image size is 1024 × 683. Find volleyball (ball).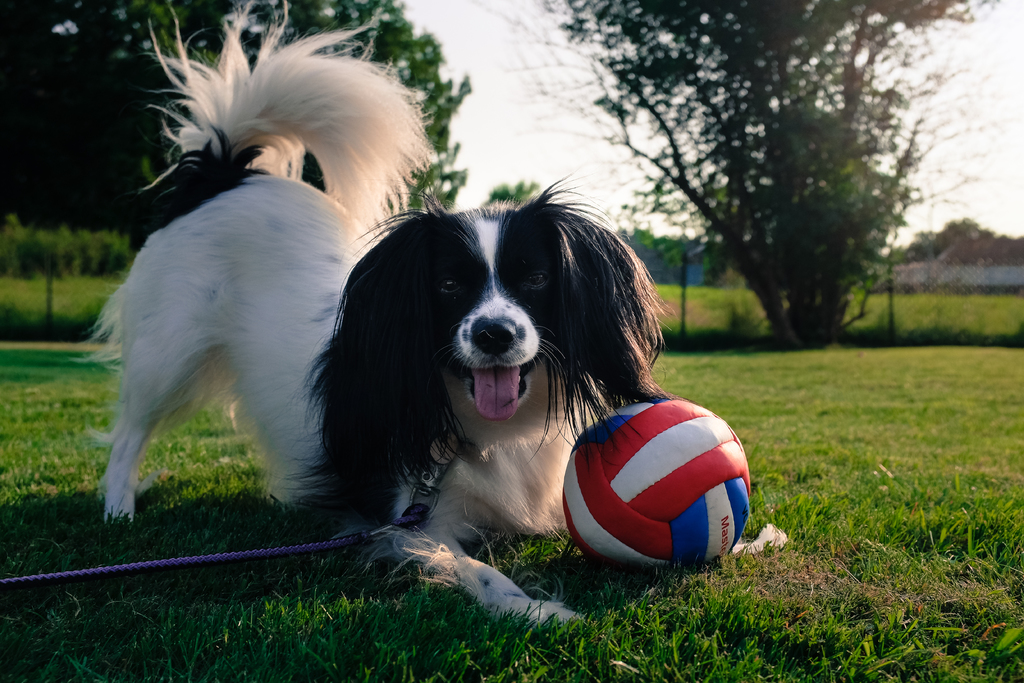
<box>562,390,758,564</box>.
